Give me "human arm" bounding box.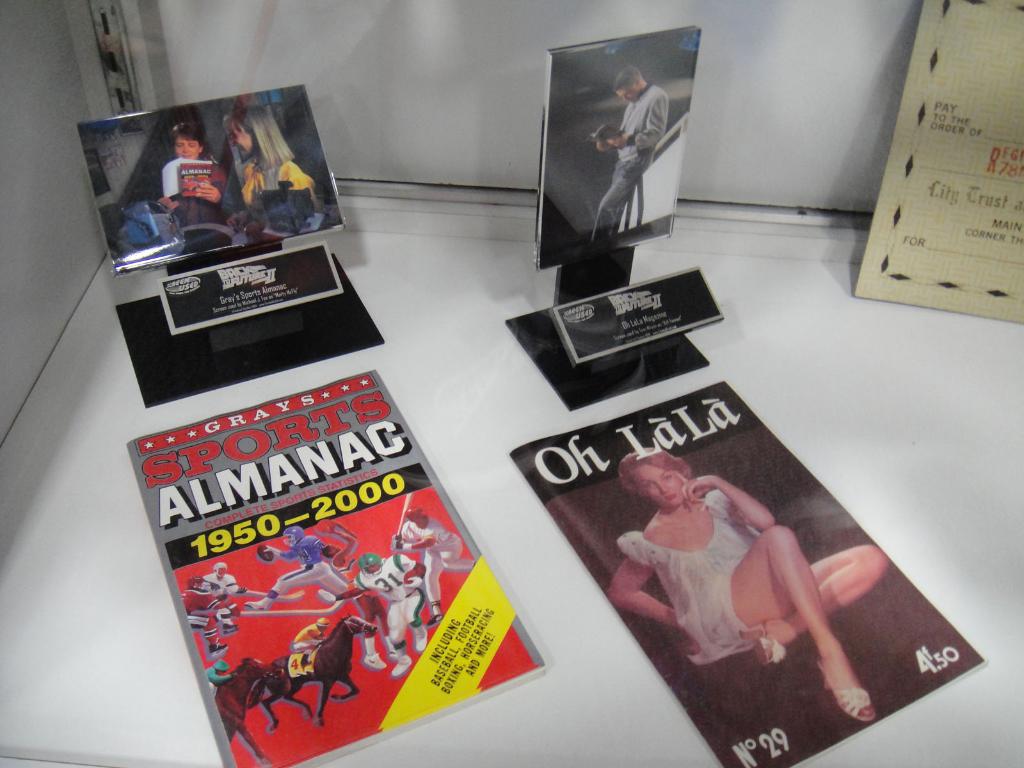
region(199, 161, 226, 205).
